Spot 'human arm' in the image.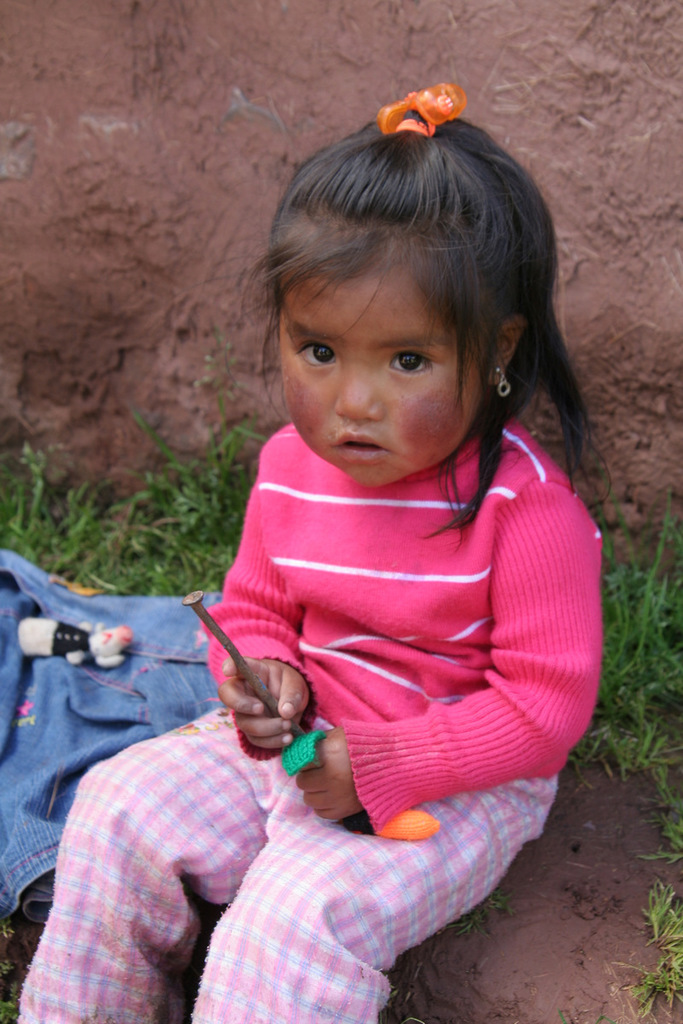
'human arm' found at box=[211, 433, 318, 755].
